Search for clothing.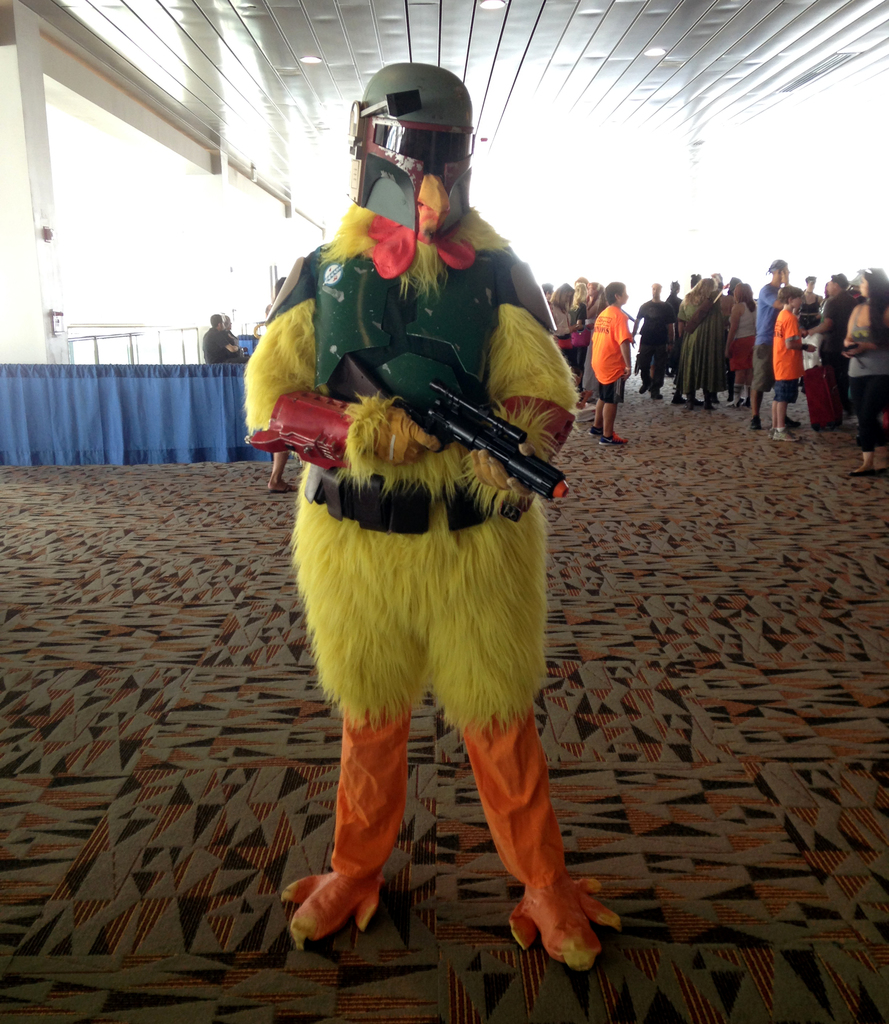
Found at [764, 301, 803, 392].
